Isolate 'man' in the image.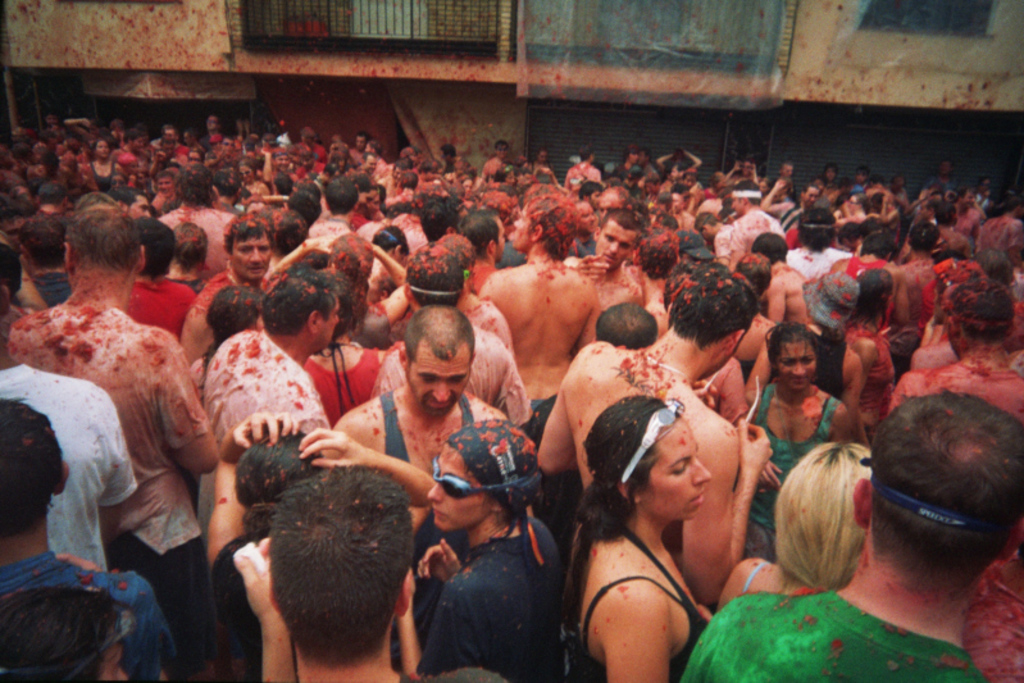
Isolated region: BBox(532, 261, 772, 613).
